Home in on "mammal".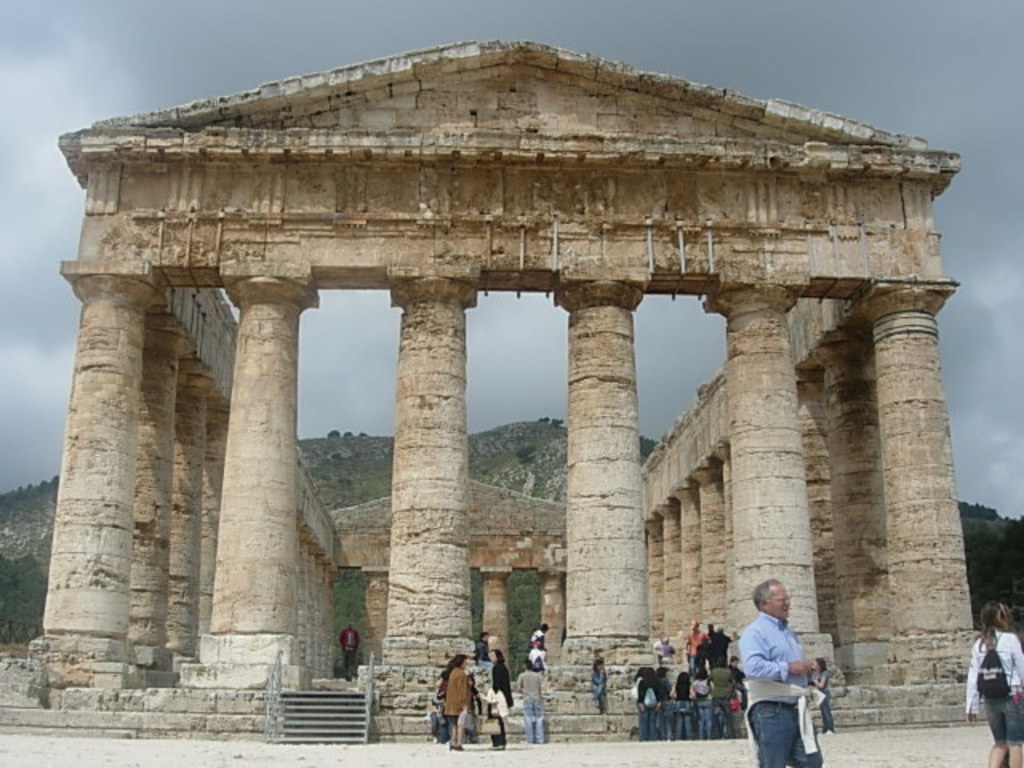
Homed in at [517, 658, 544, 739].
